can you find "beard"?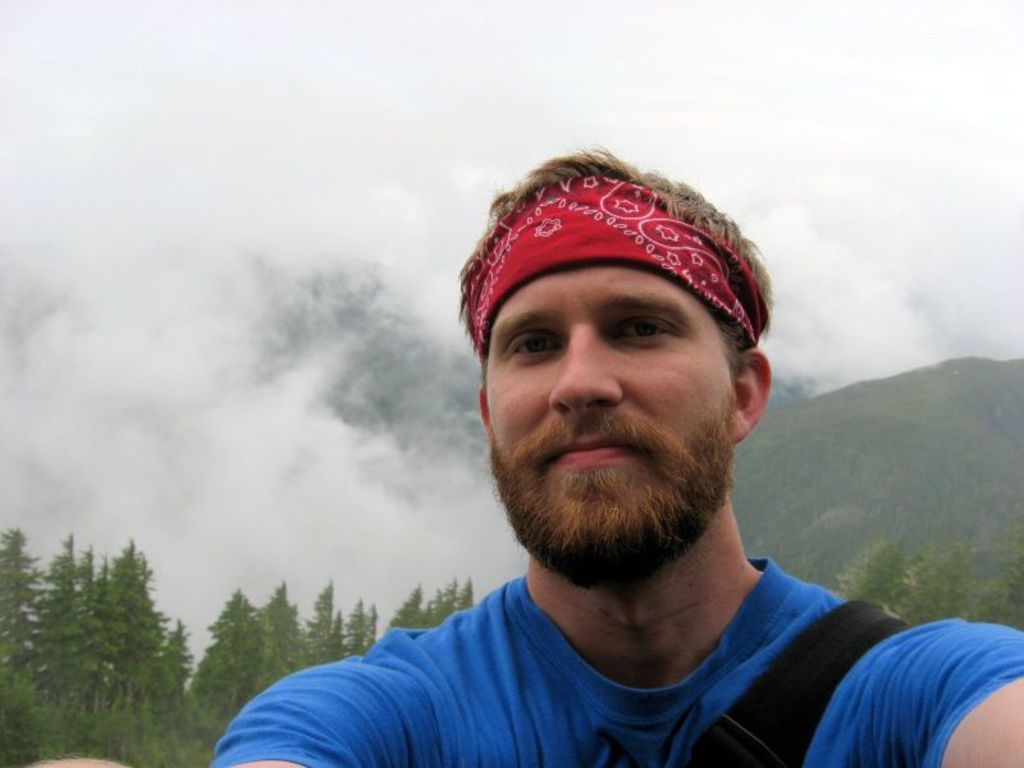
Yes, bounding box: {"x1": 499, "y1": 360, "x2": 733, "y2": 553}.
